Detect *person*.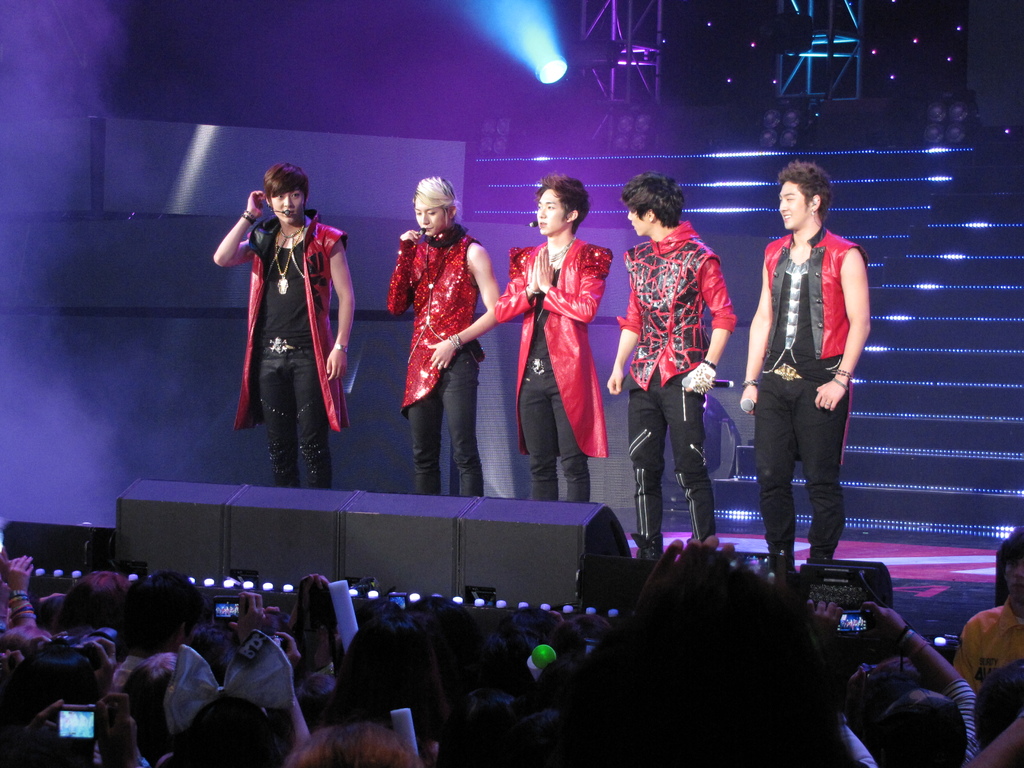
Detected at bbox=(386, 172, 502, 497).
